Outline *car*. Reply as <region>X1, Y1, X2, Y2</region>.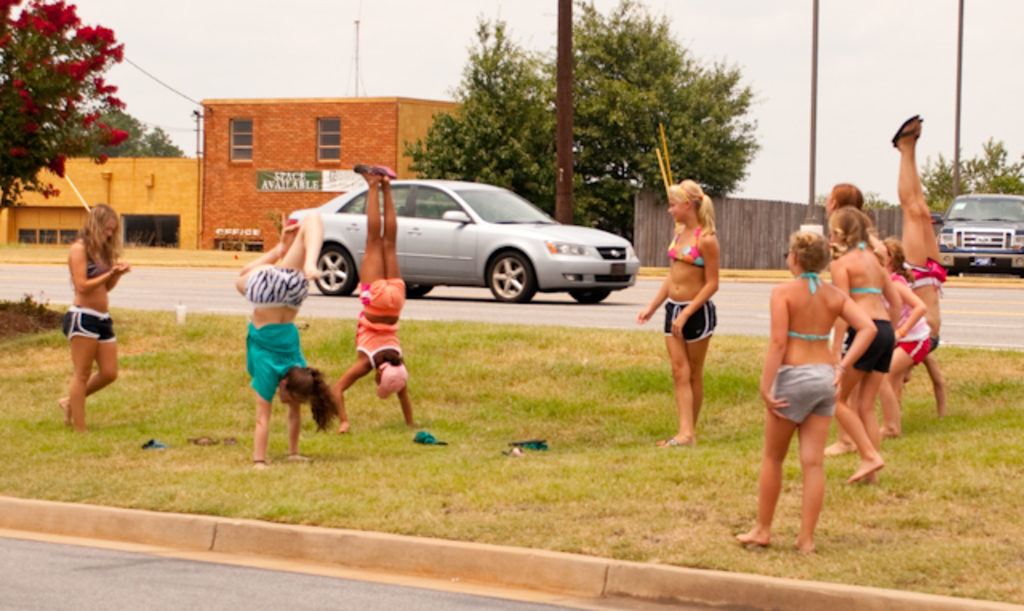
<region>930, 190, 1022, 278</region>.
